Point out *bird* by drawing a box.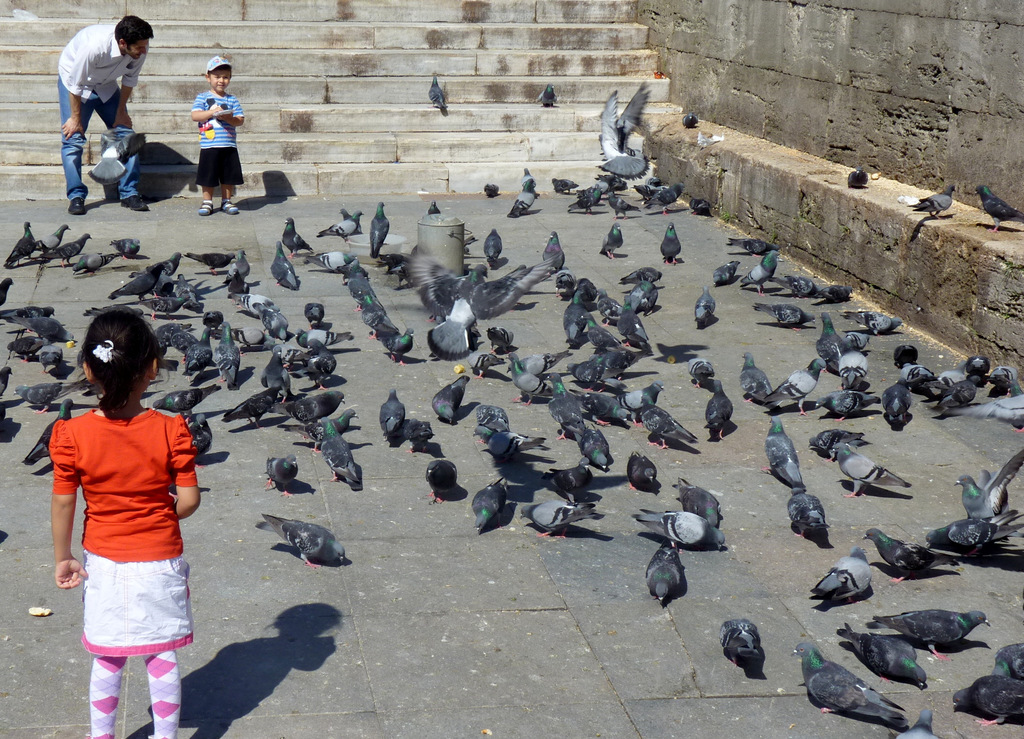
left=950, top=670, right=1023, bottom=727.
